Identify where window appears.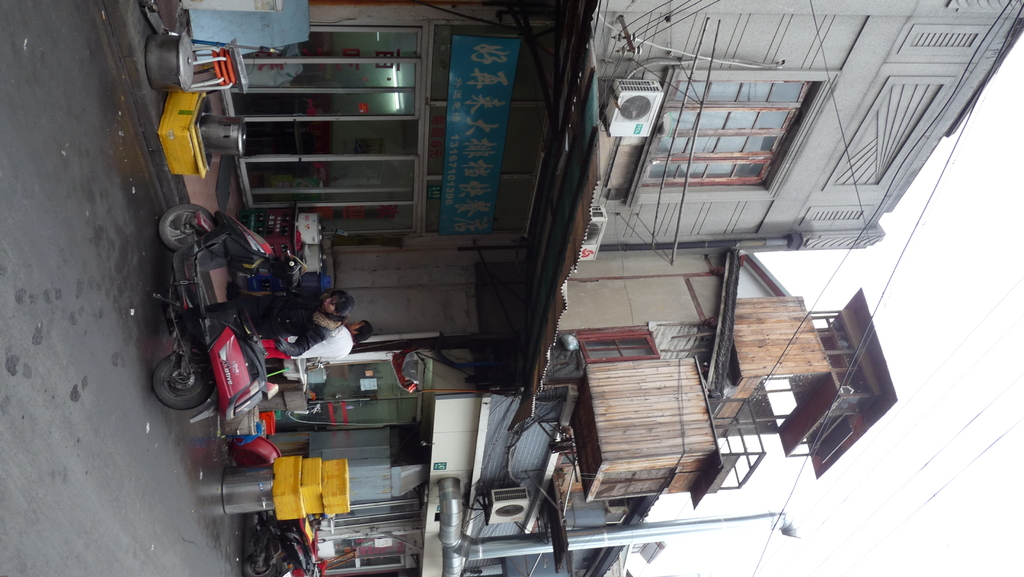
Appears at <box>630,65,812,194</box>.
